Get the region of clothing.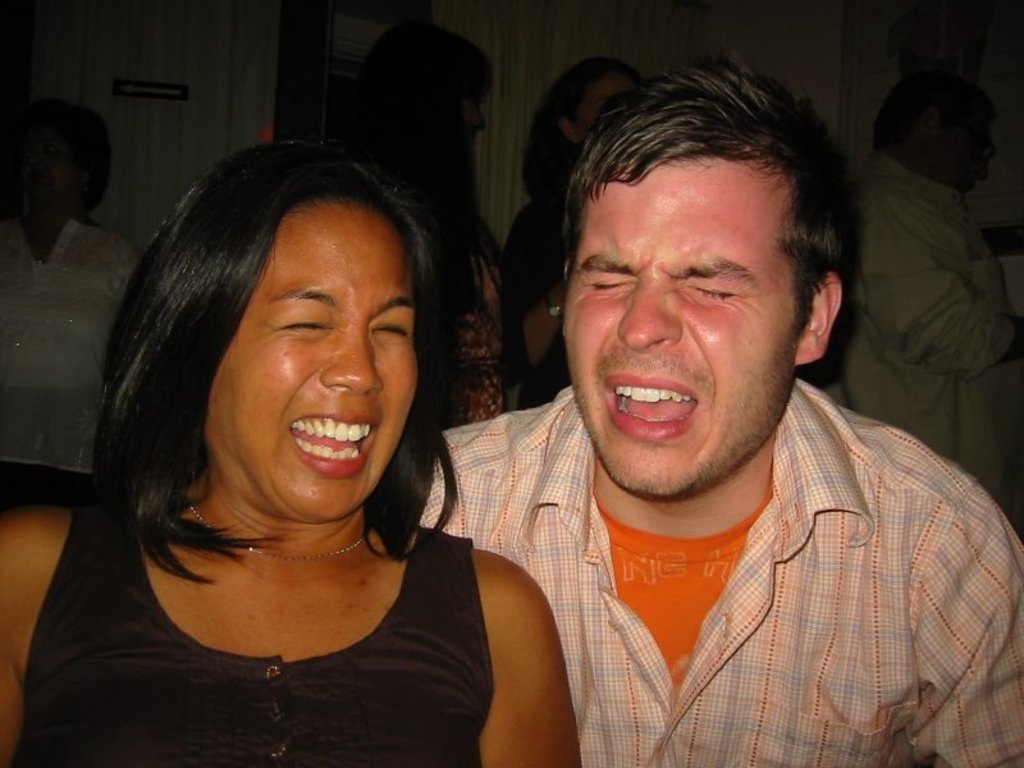
locate(842, 147, 1019, 499).
